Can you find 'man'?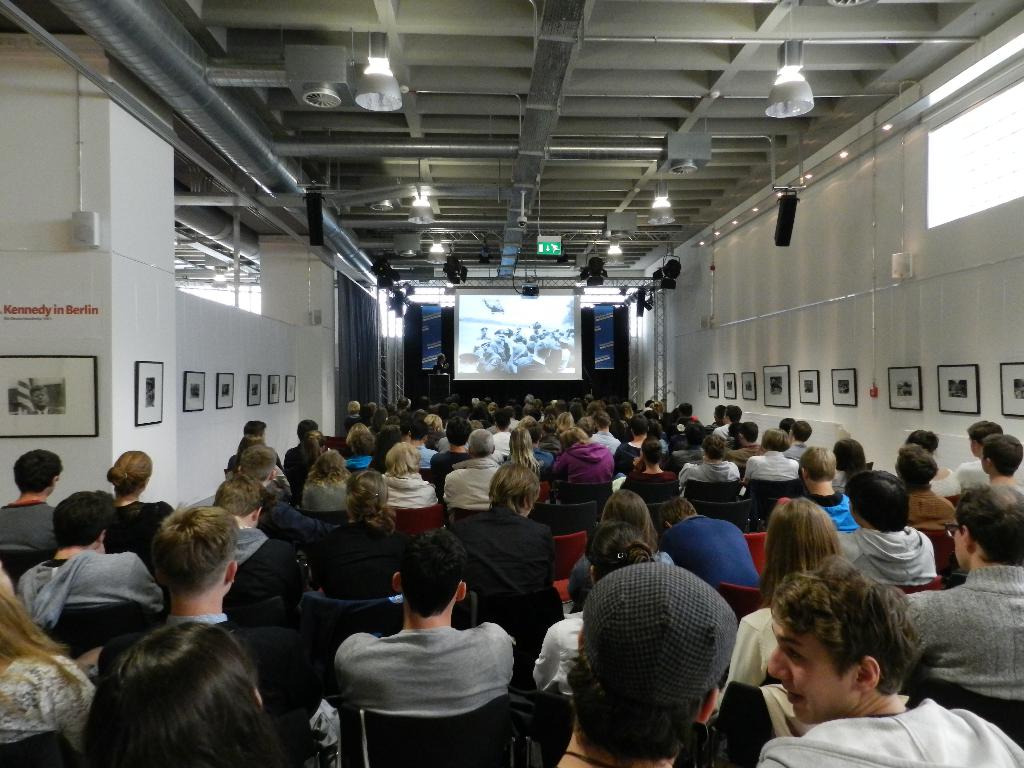
Yes, bounding box: 678 436 742 496.
